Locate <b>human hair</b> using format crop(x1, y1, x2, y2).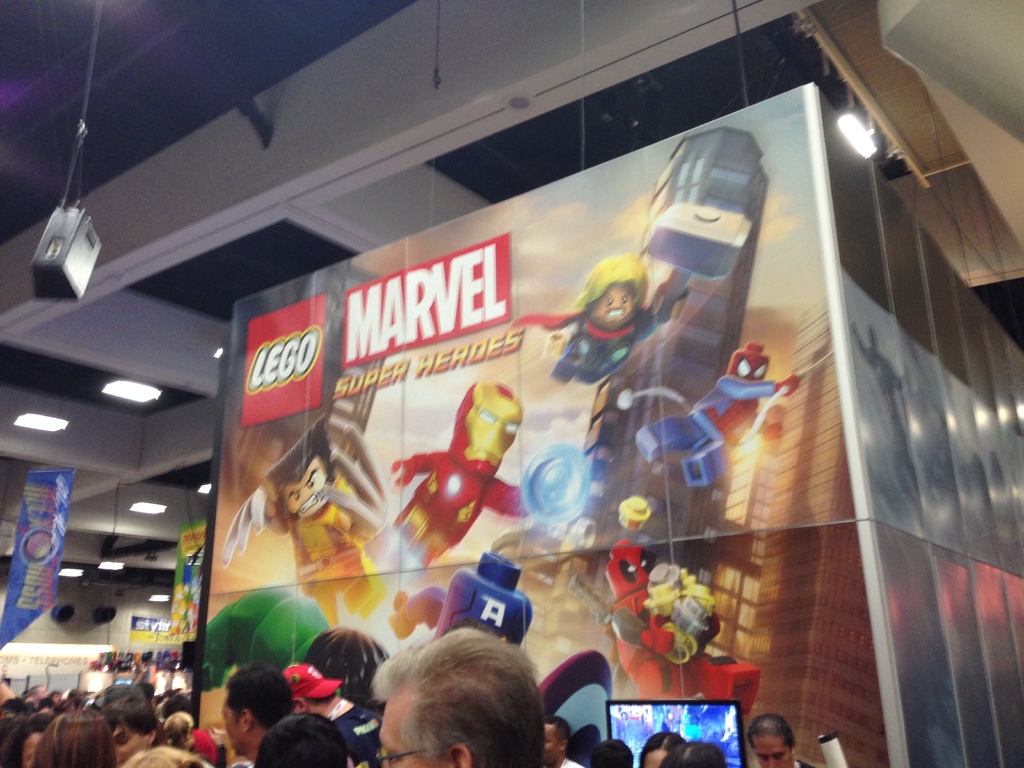
crop(752, 714, 794, 749).
